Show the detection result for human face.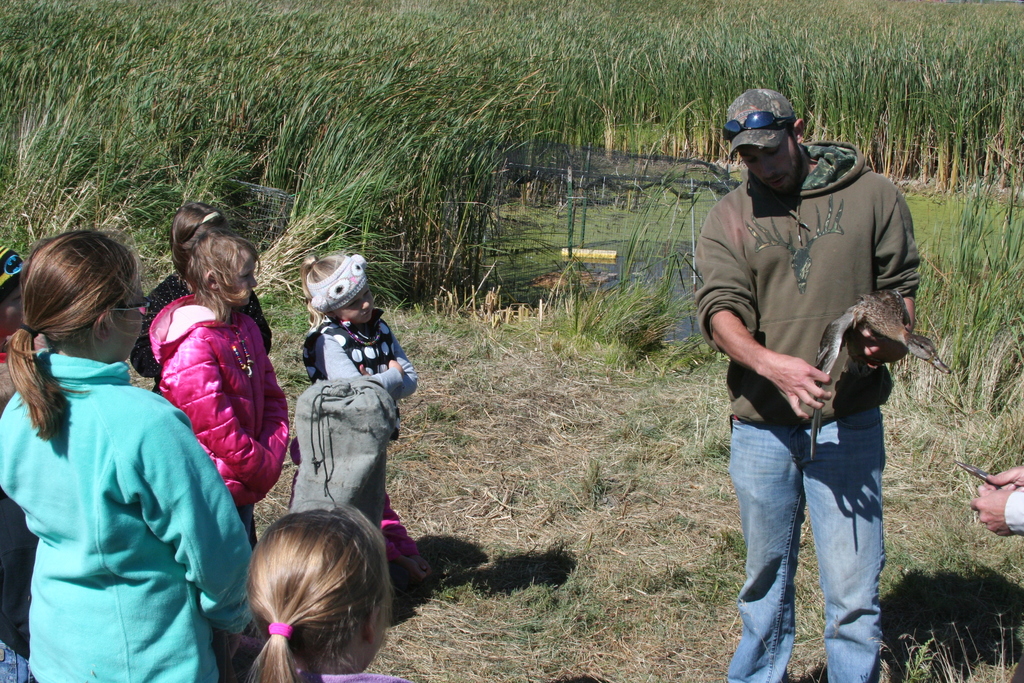
[333, 286, 376, 322].
